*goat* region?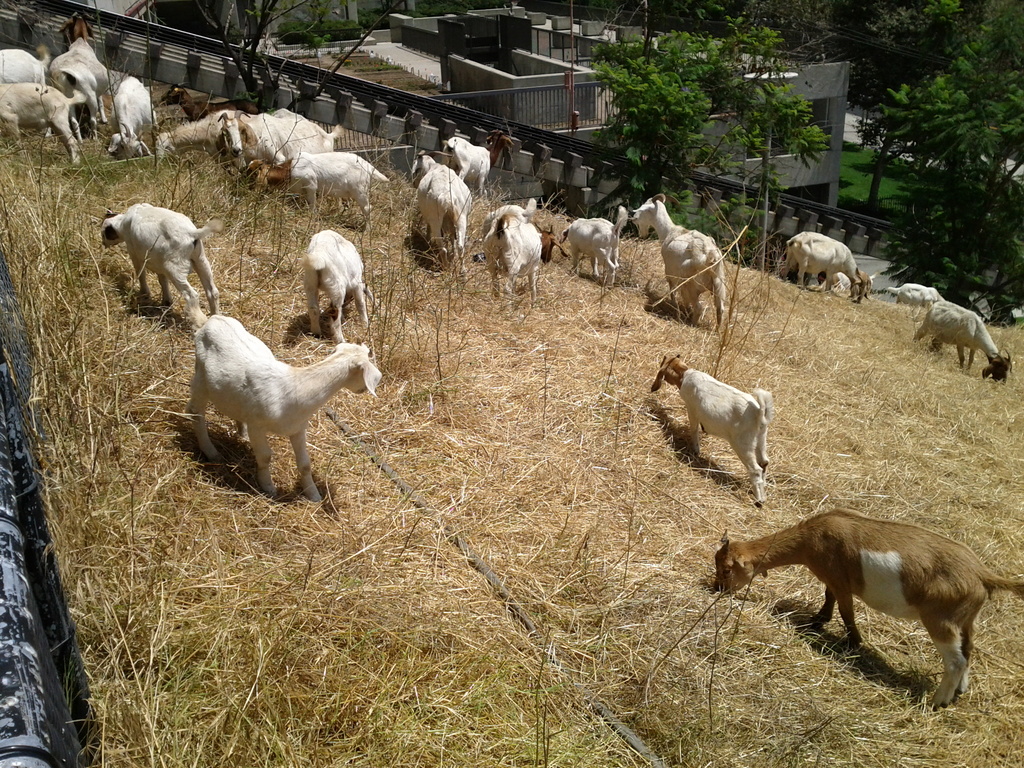
[x1=886, y1=282, x2=943, y2=310]
